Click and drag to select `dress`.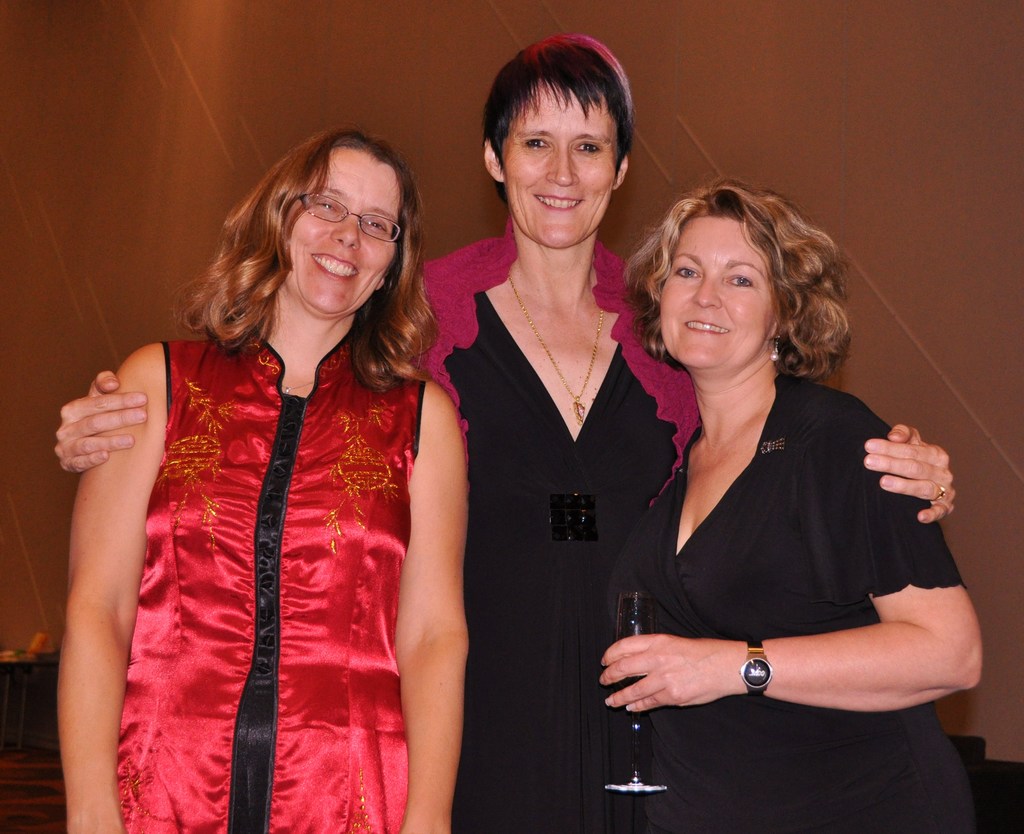
Selection: {"left": 444, "top": 291, "right": 678, "bottom": 829}.
